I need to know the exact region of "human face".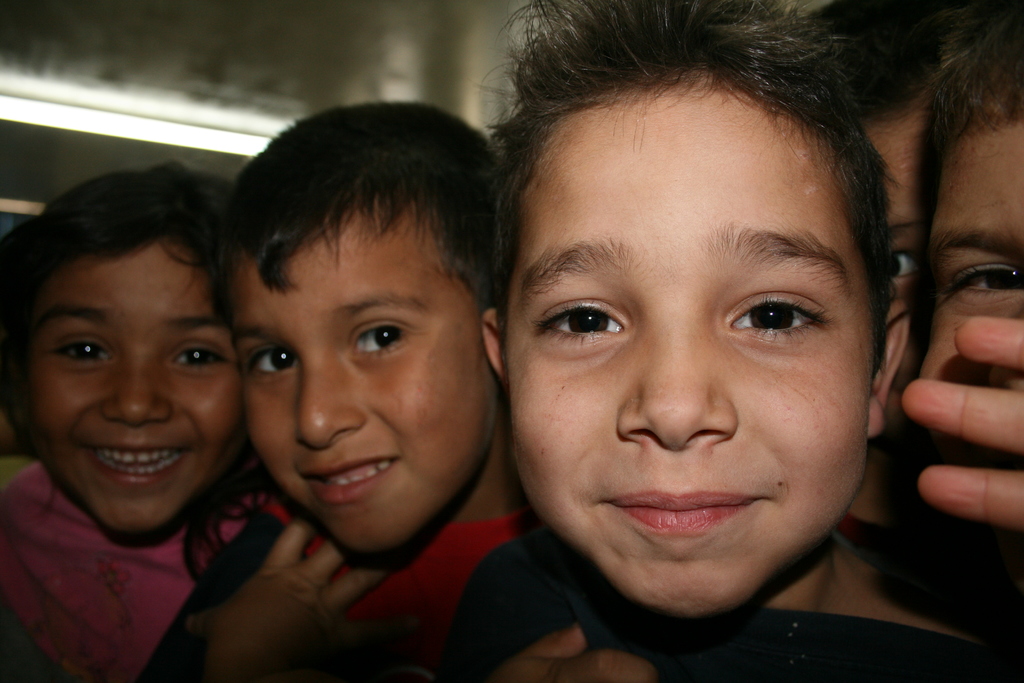
Region: <region>241, 239, 497, 553</region>.
